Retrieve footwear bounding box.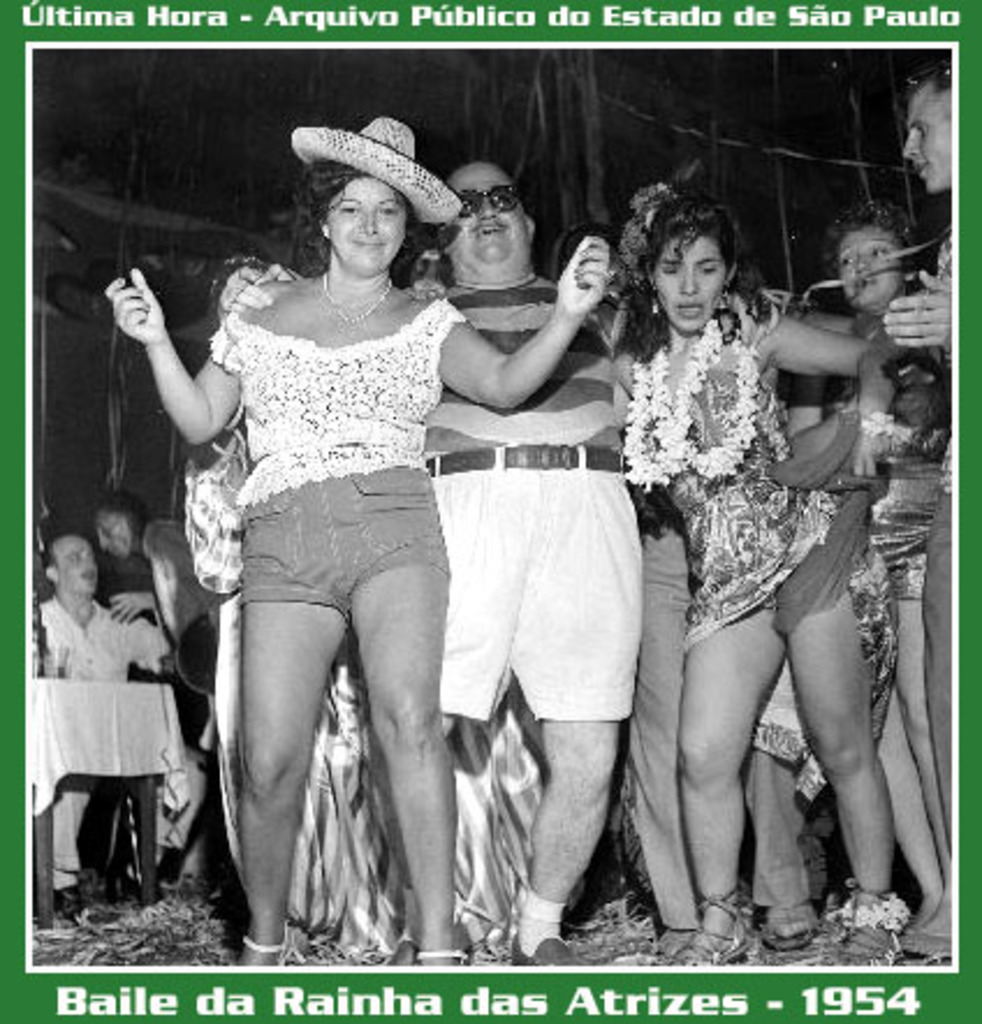
Bounding box: 232, 938, 294, 964.
